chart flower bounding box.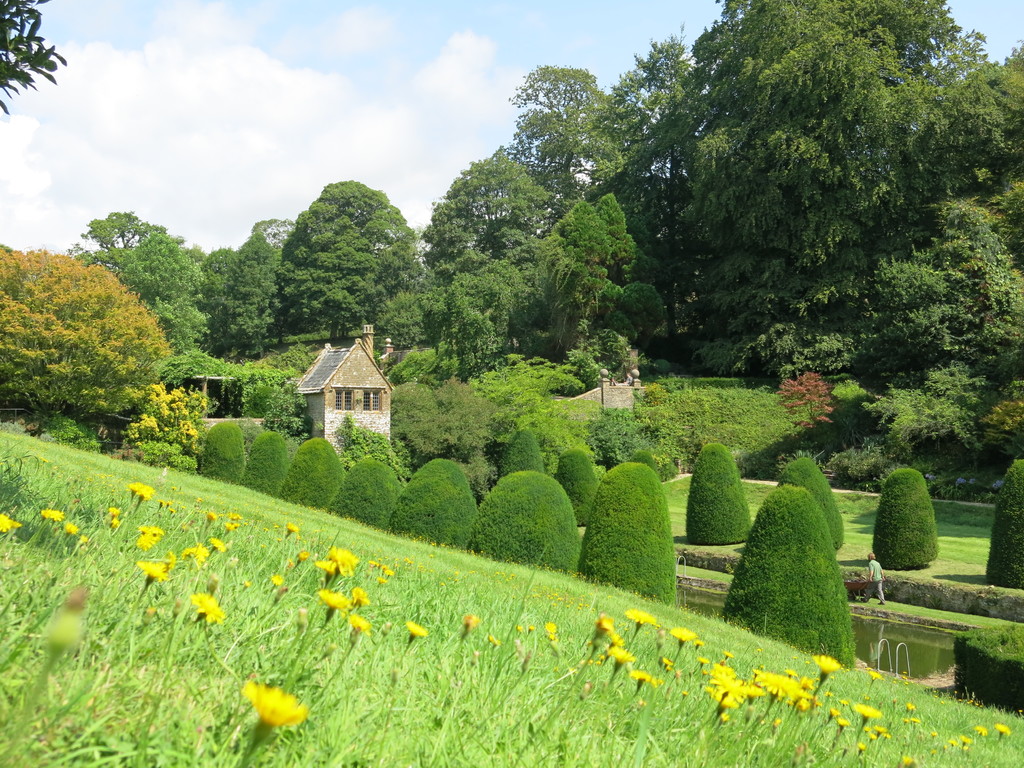
Charted: [460, 613, 483, 626].
